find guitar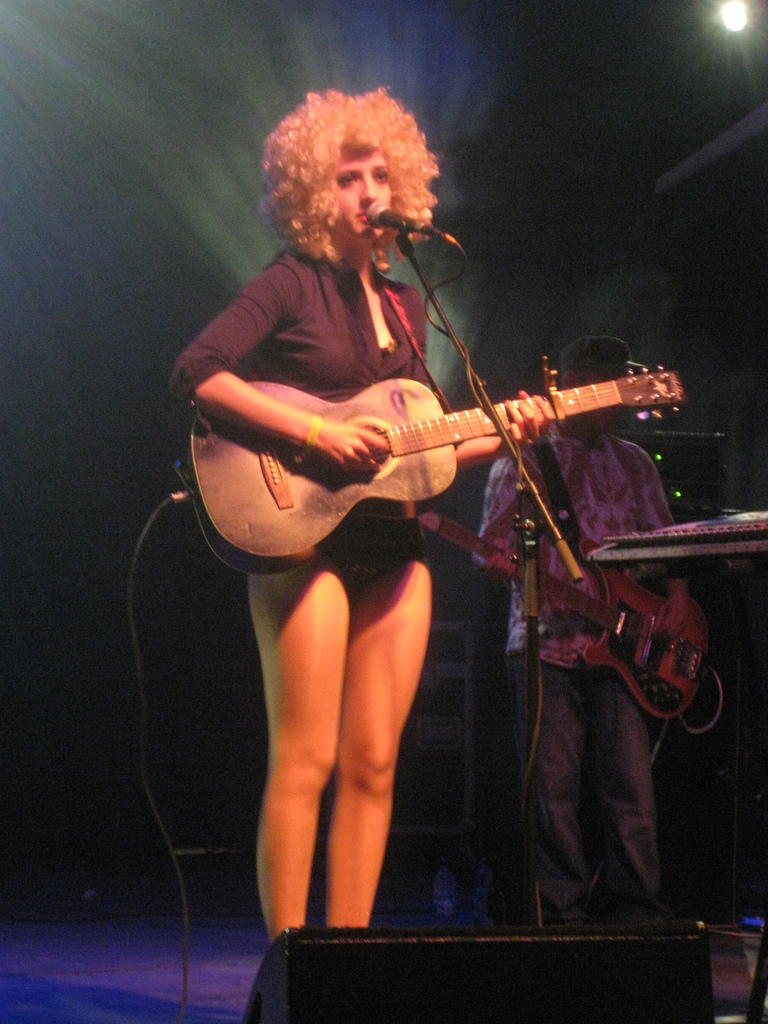
{"x1": 408, "y1": 511, "x2": 707, "y2": 721}
